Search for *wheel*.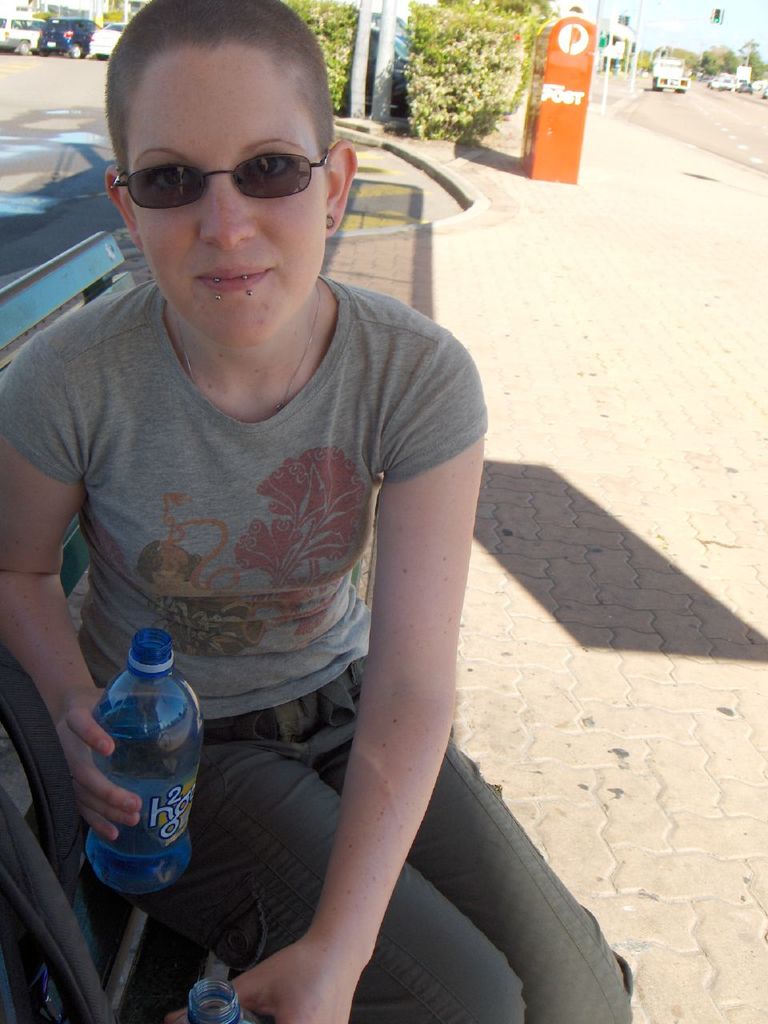
Found at <bbox>70, 43, 81, 55</bbox>.
